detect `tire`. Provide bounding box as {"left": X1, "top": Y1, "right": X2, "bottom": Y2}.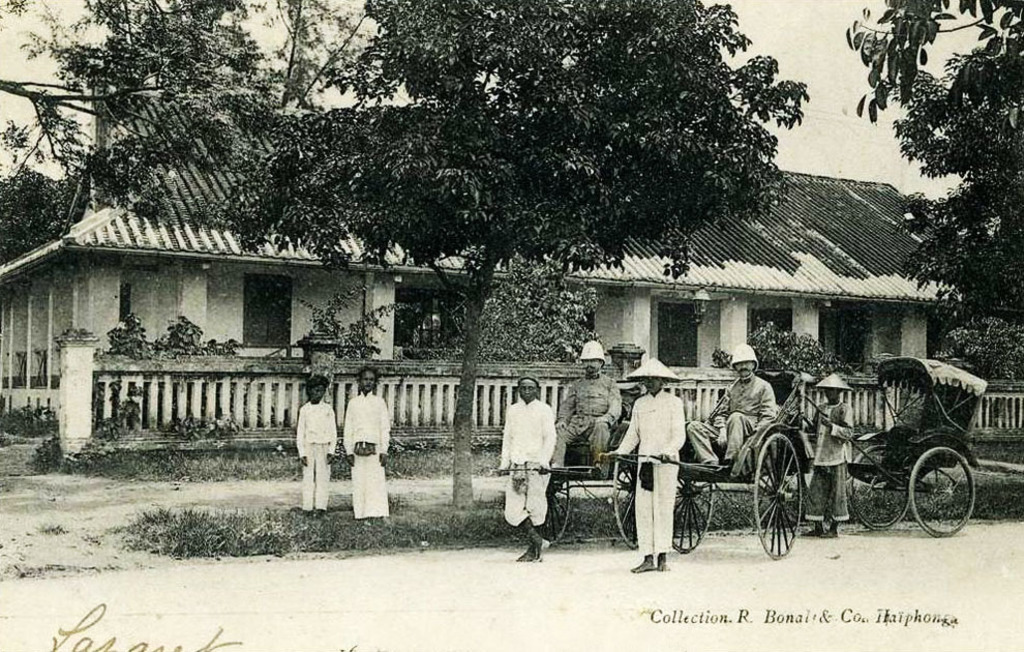
{"left": 672, "top": 450, "right": 719, "bottom": 554}.
